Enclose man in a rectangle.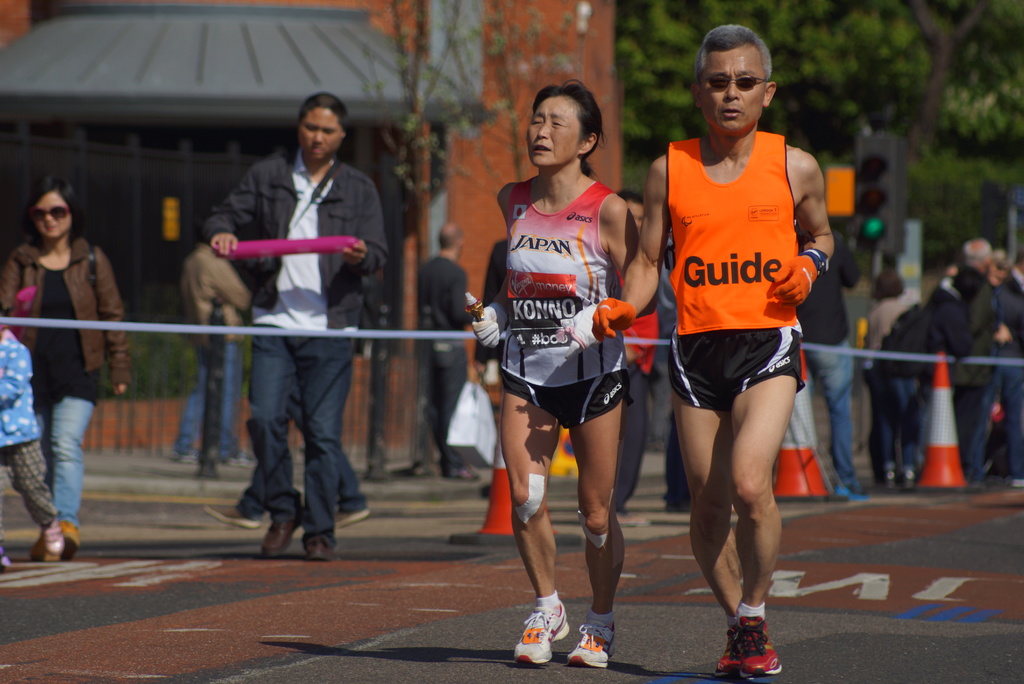
x1=593, y1=22, x2=835, y2=682.
